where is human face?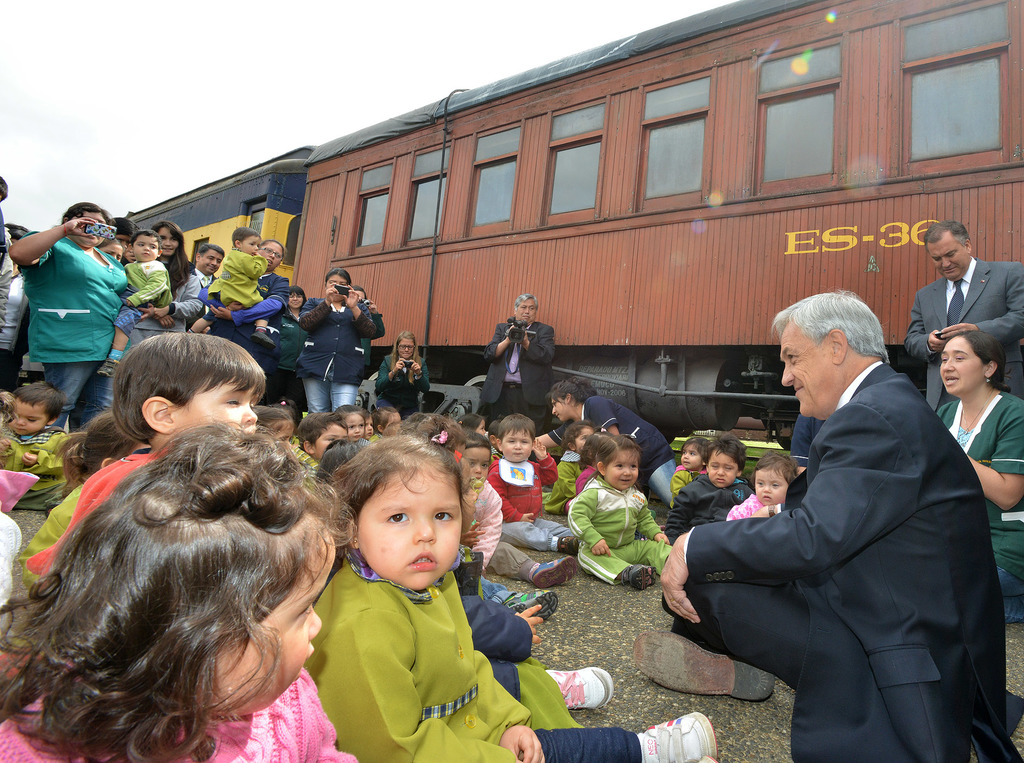
select_region(115, 234, 132, 253).
